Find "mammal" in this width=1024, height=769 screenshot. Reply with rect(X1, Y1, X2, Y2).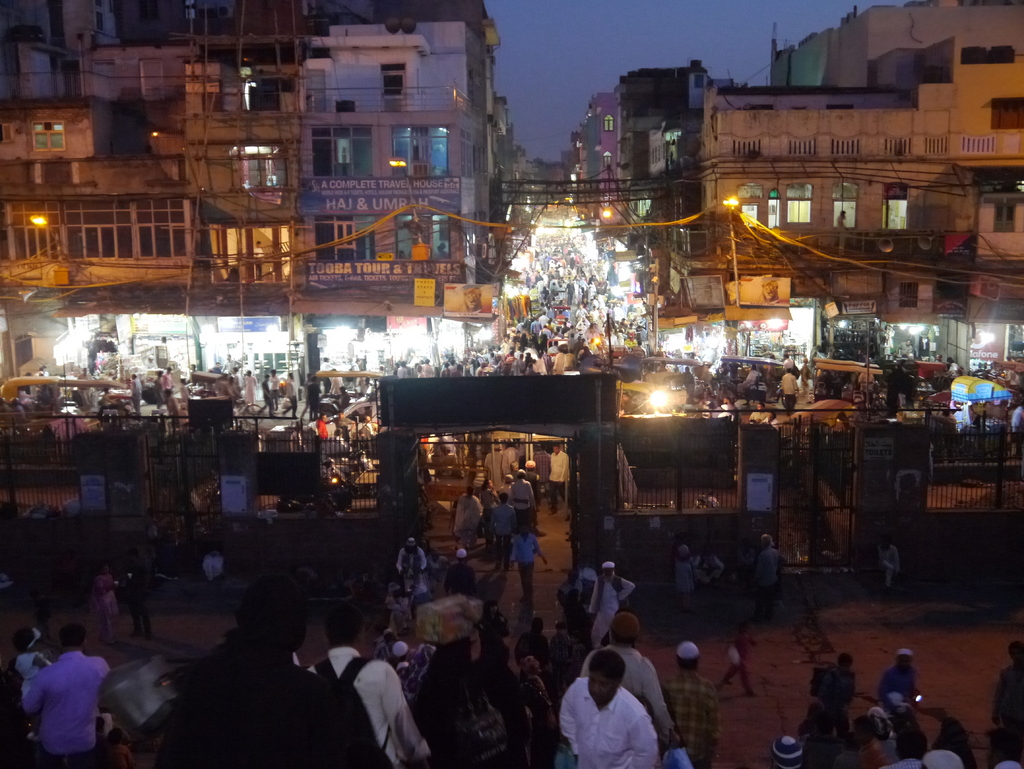
rect(692, 544, 721, 617).
